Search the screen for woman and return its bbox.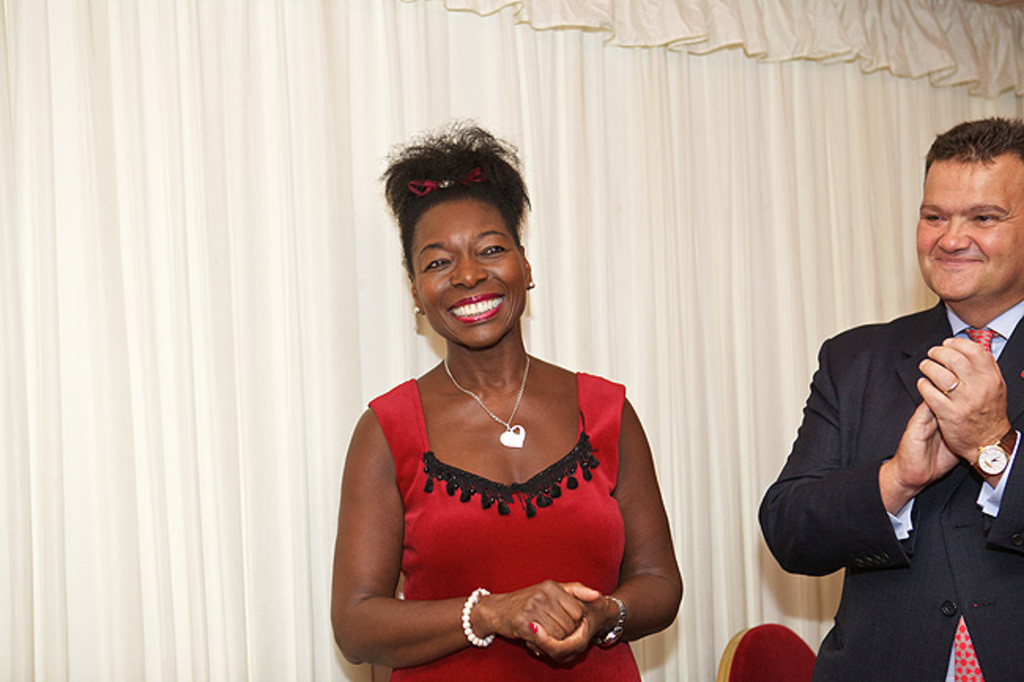
Found: [336,120,679,680].
